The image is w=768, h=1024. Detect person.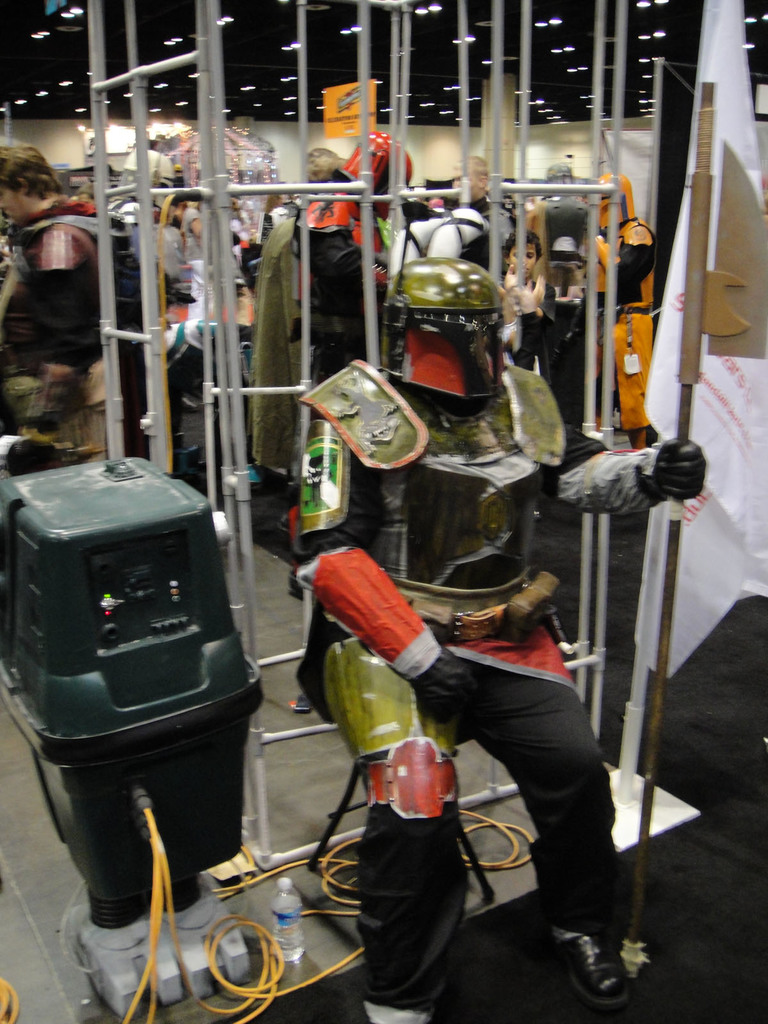
Detection: {"left": 236, "top": 127, "right": 420, "bottom": 502}.
